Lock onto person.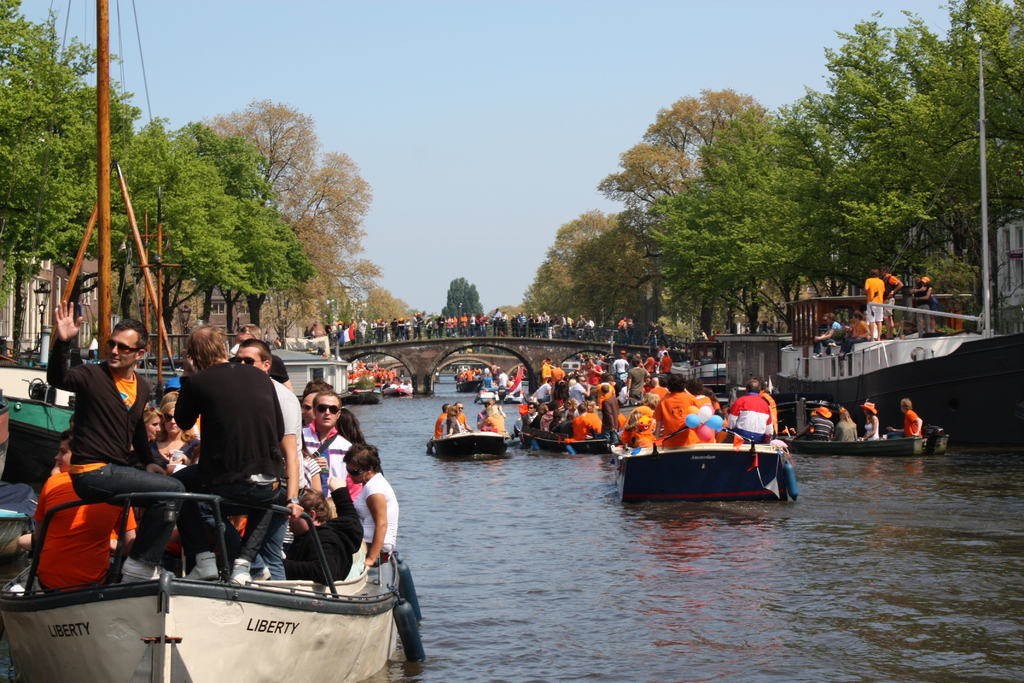
Locked: (x1=573, y1=398, x2=604, y2=444).
